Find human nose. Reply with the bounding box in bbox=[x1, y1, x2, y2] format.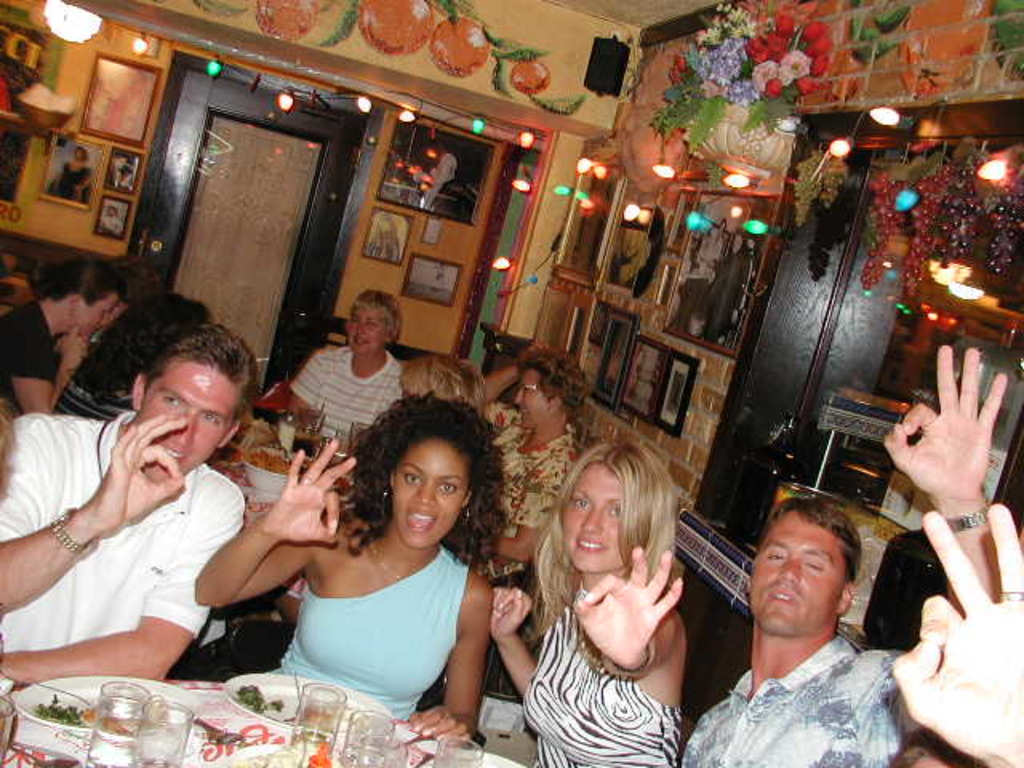
bbox=[410, 478, 437, 507].
